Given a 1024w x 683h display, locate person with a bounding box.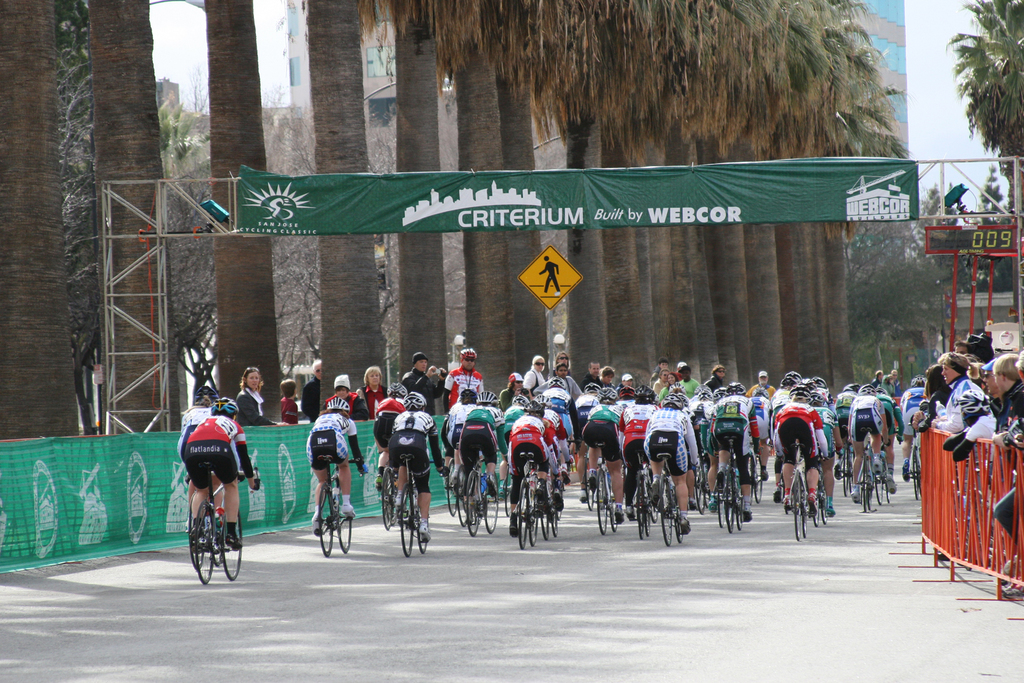
Located: bbox(584, 390, 621, 503).
